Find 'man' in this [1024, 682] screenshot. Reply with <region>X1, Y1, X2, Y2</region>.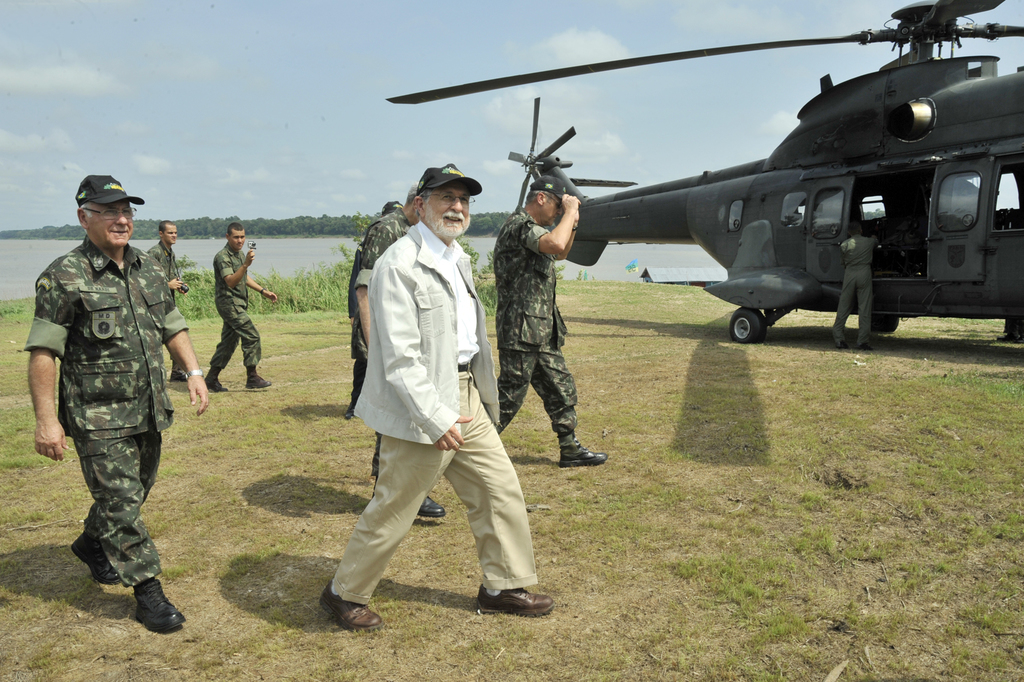
<region>205, 222, 277, 388</region>.
